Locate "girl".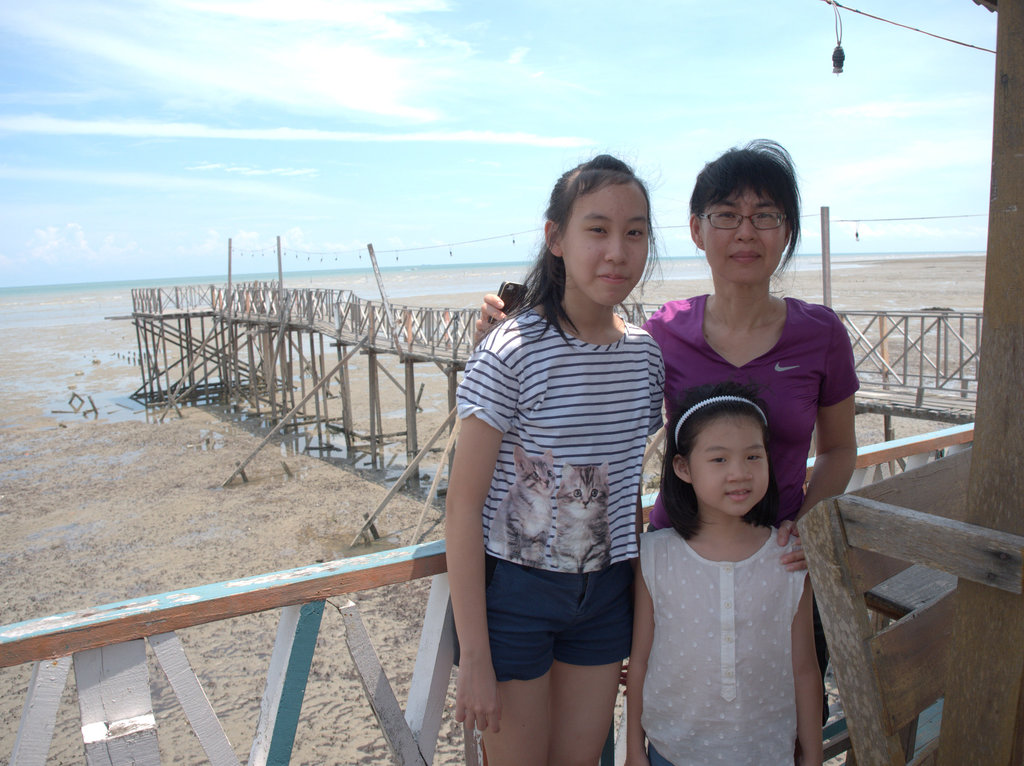
Bounding box: locate(444, 153, 666, 762).
